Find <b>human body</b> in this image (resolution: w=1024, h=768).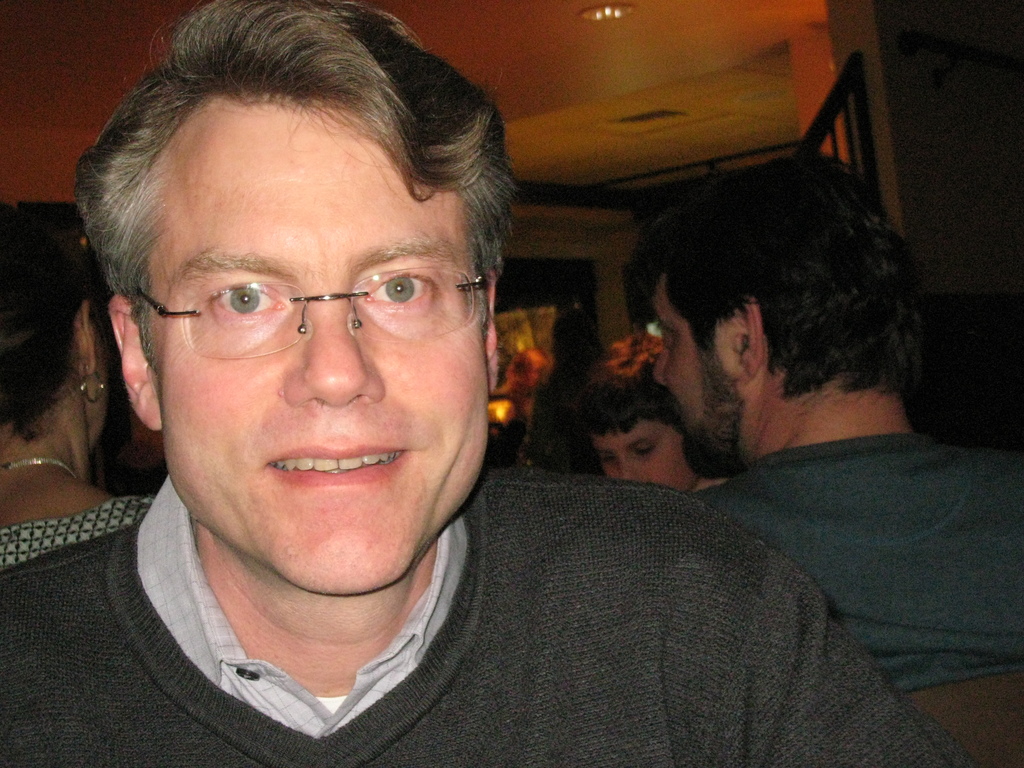
(589, 176, 1000, 727).
